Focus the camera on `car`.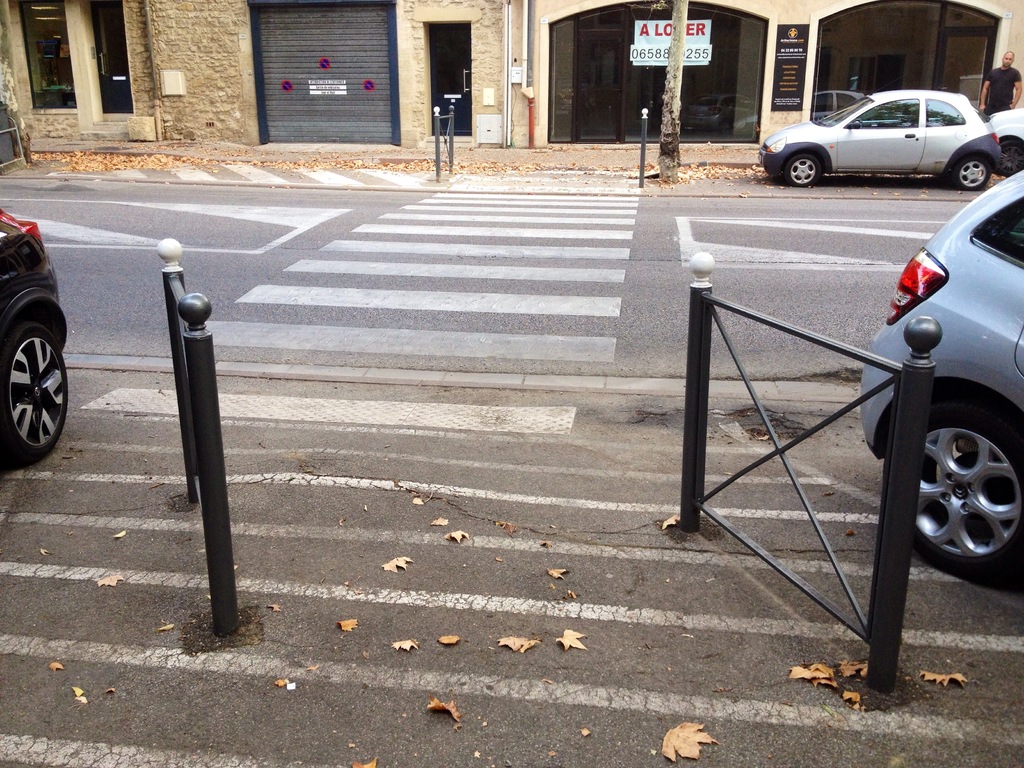
Focus region: BBox(989, 100, 1023, 170).
